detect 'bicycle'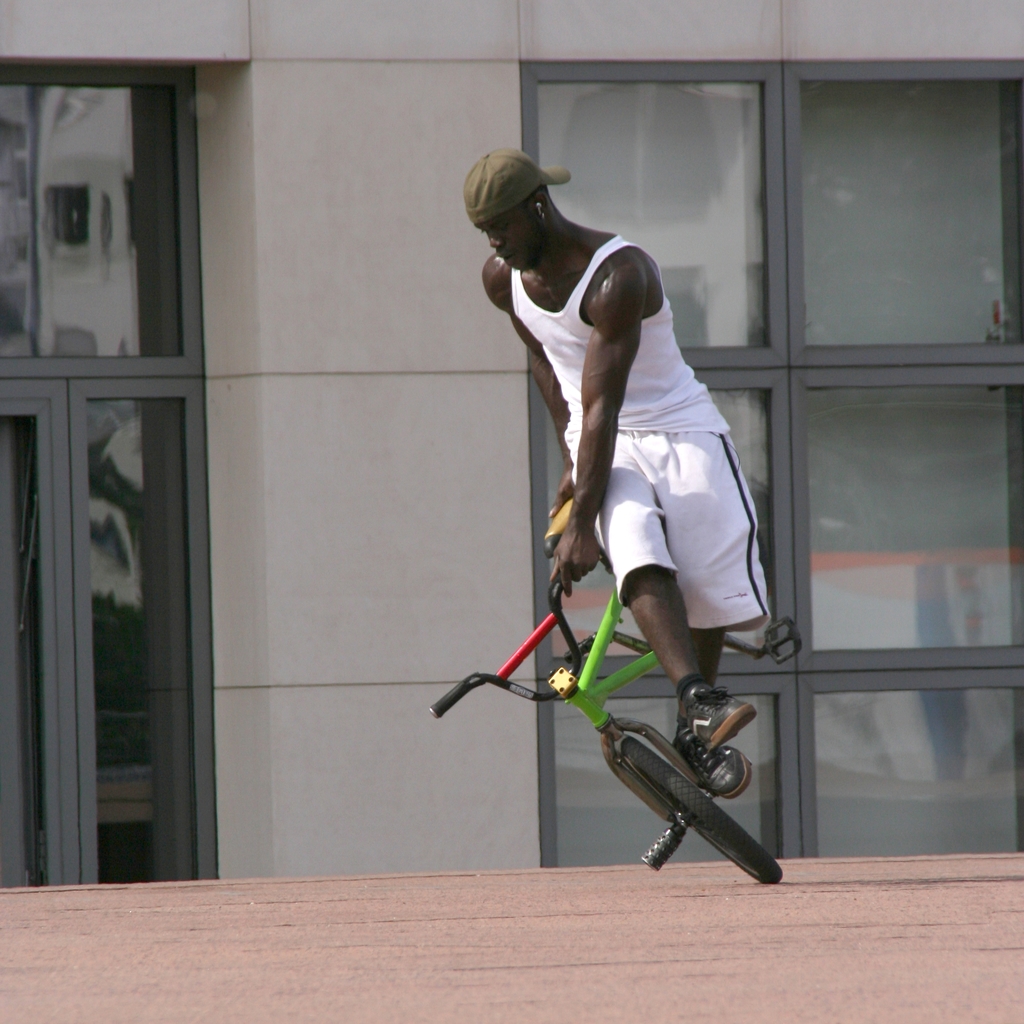
(x1=375, y1=507, x2=816, y2=900)
